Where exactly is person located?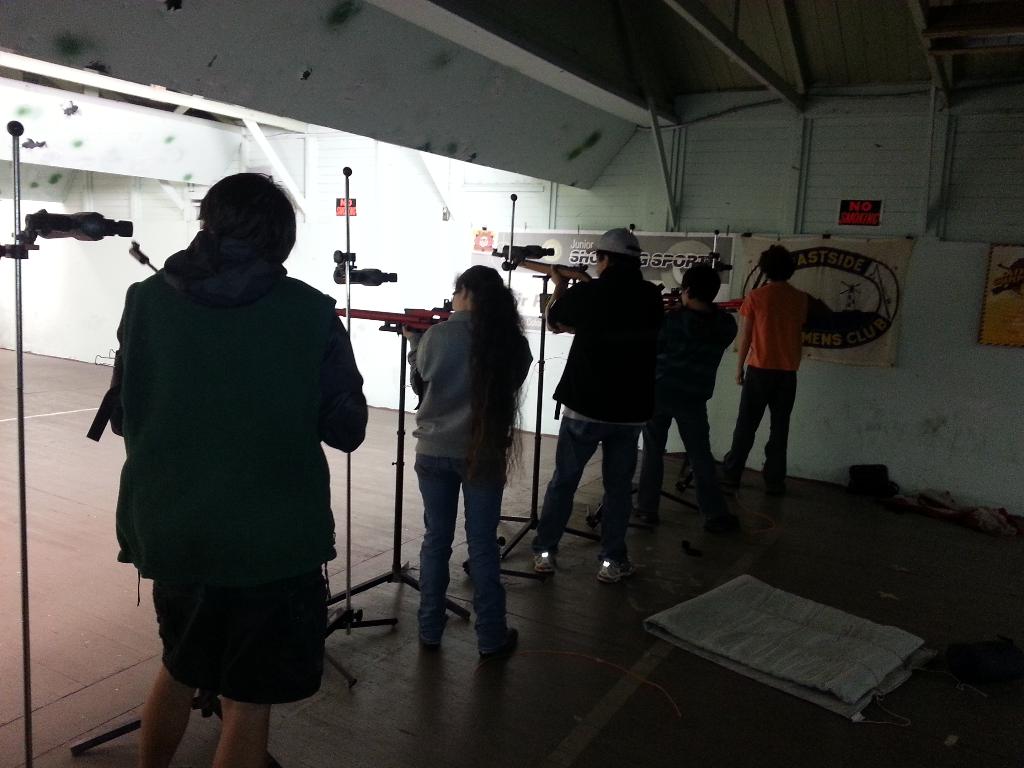
Its bounding box is 607/266/755/543.
